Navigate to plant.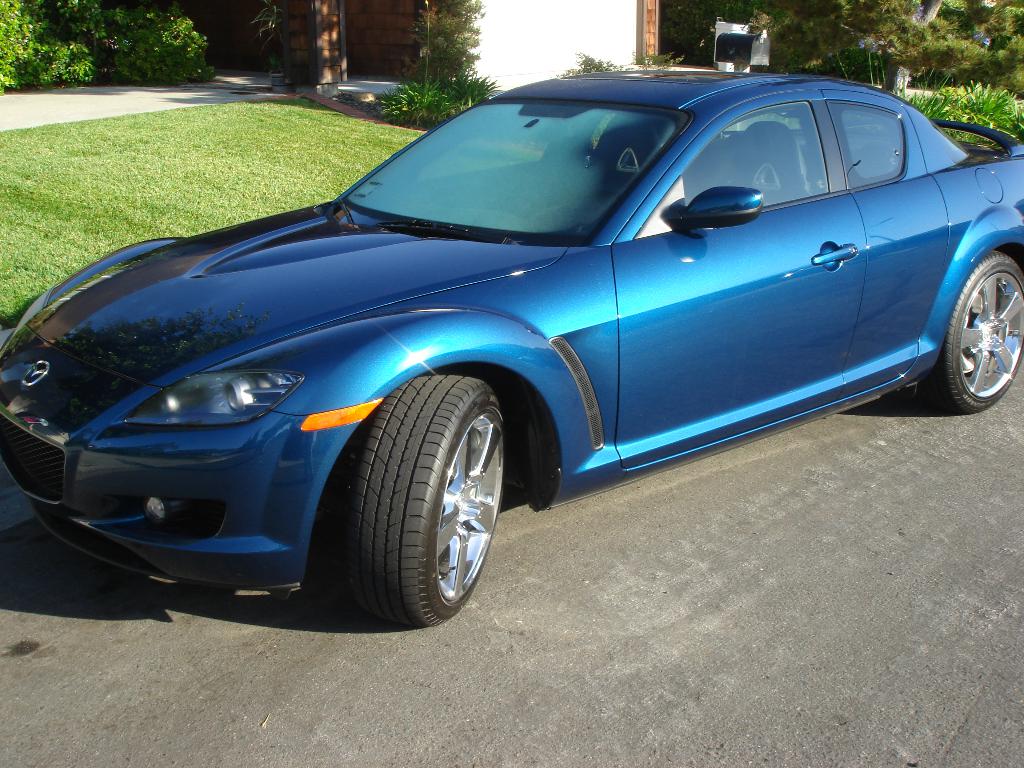
Navigation target: bbox=(369, 77, 473, 122).
